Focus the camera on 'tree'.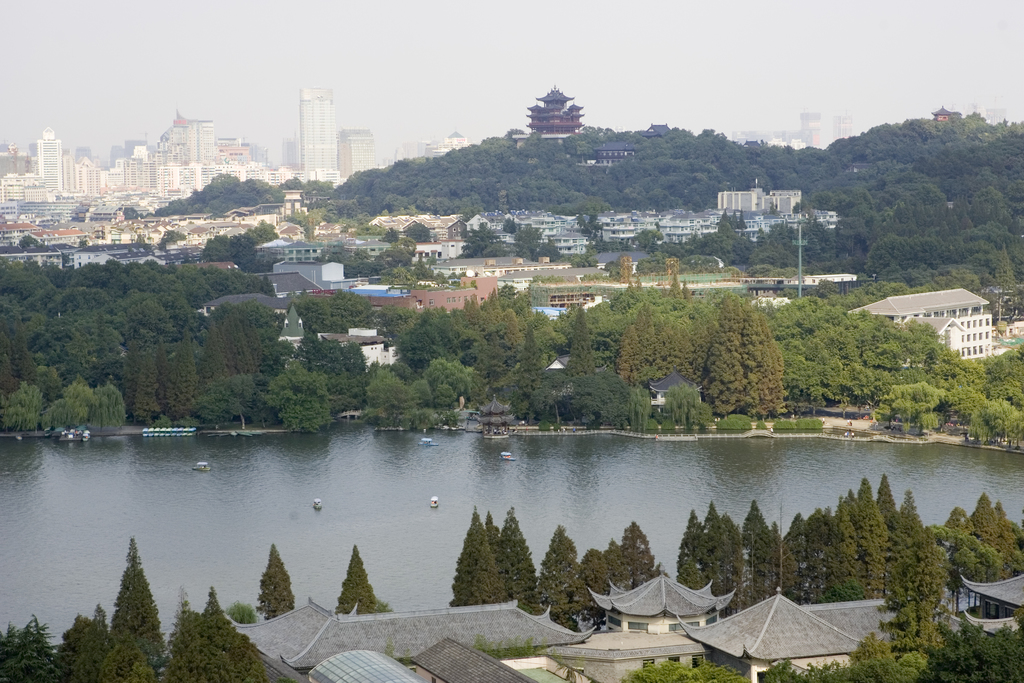
Focus region: box(198, 378, 265, 432).
